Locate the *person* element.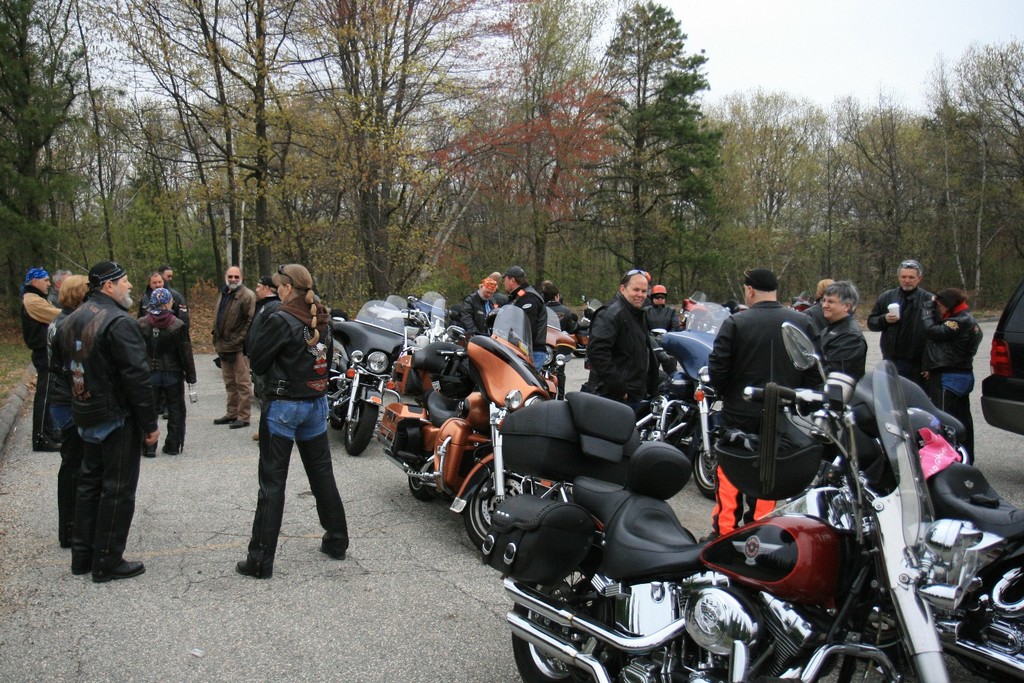
Element bbox: <box>812,277,871,387</box>.
